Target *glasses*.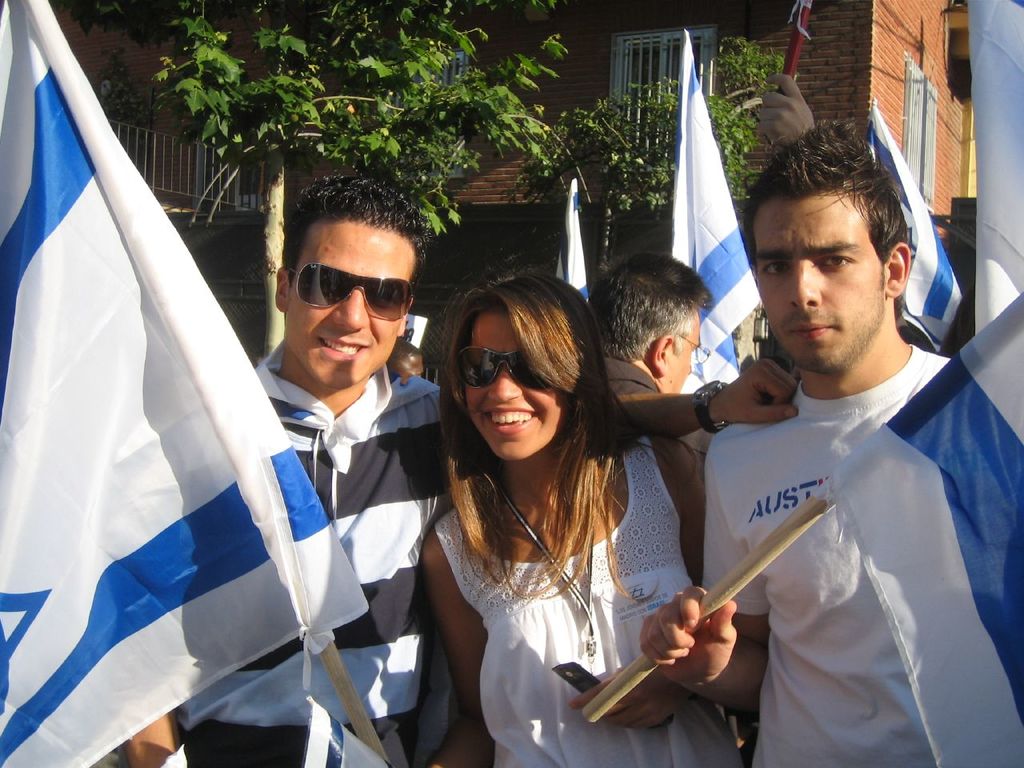
Target region: (676, 332, 711, 362).
